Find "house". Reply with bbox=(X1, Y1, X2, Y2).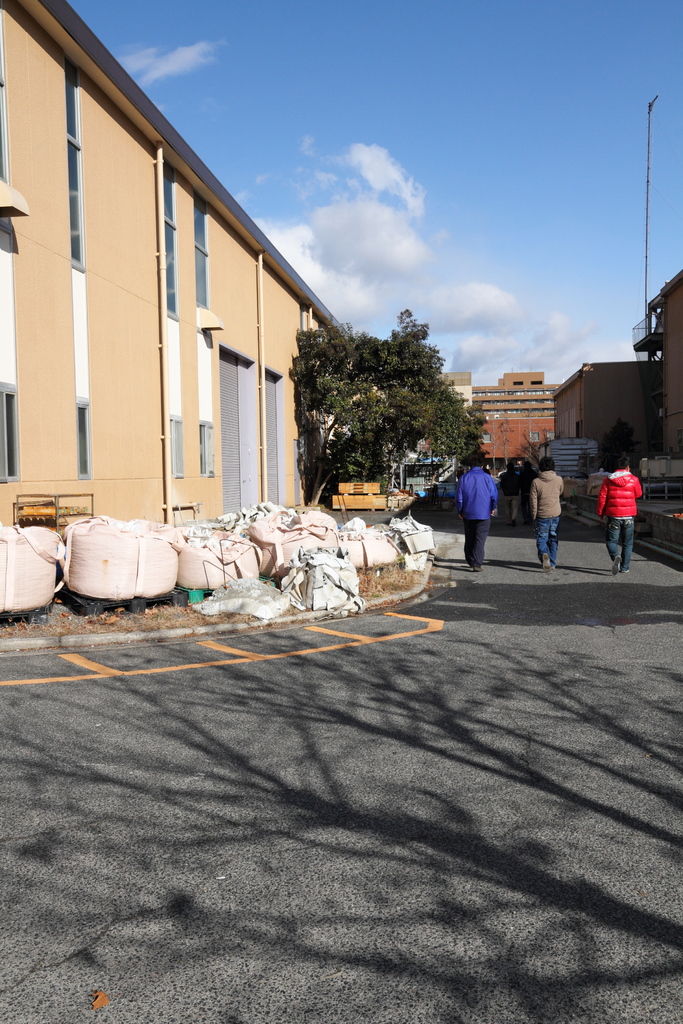
bbox=(0, 0, 349, 526).
